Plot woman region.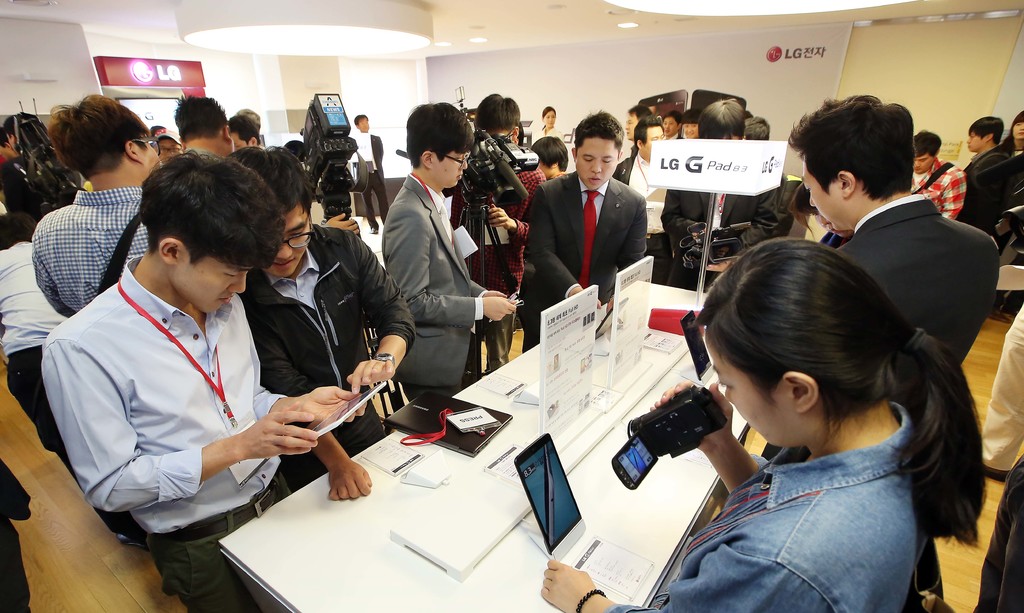
Plotted at left=540, top=243, right=982, bottom=612.
